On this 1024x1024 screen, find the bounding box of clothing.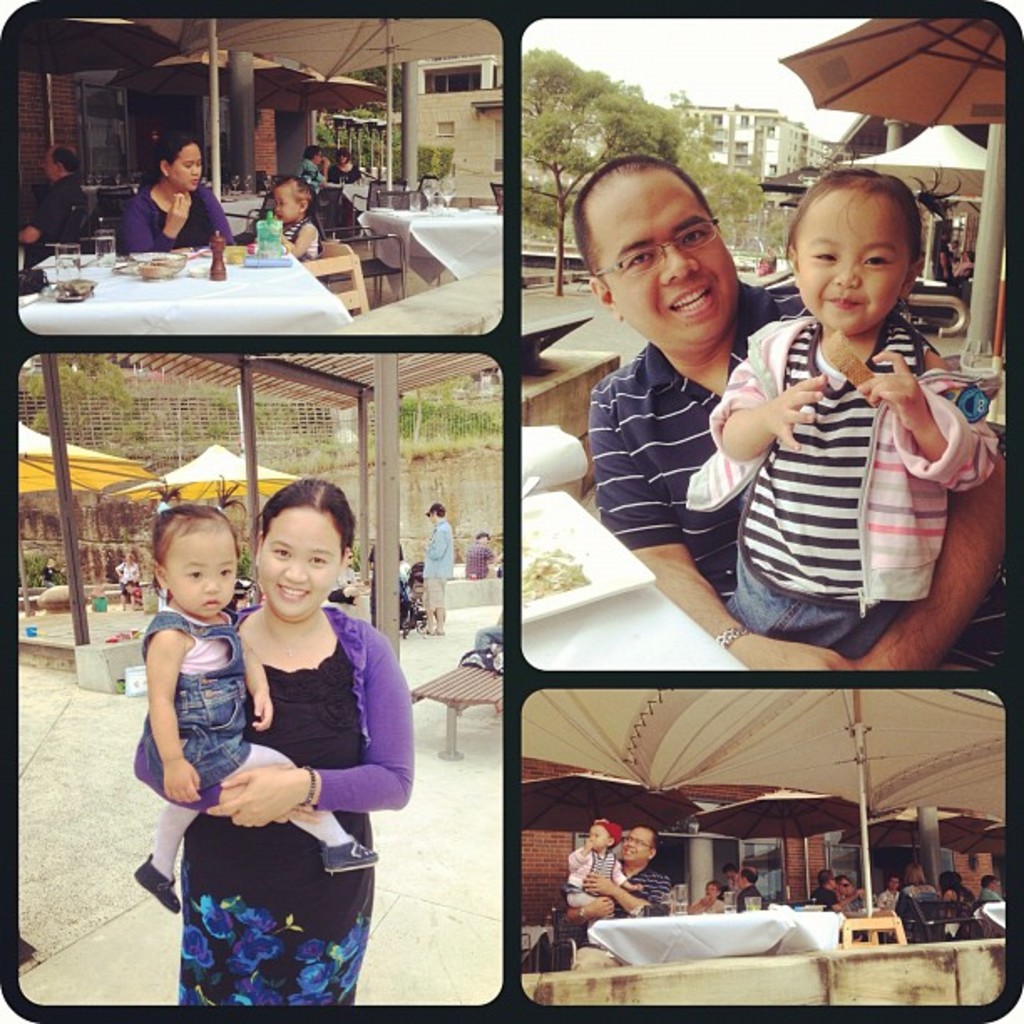
Bounding box: rect(462, 535, 499, 587).
